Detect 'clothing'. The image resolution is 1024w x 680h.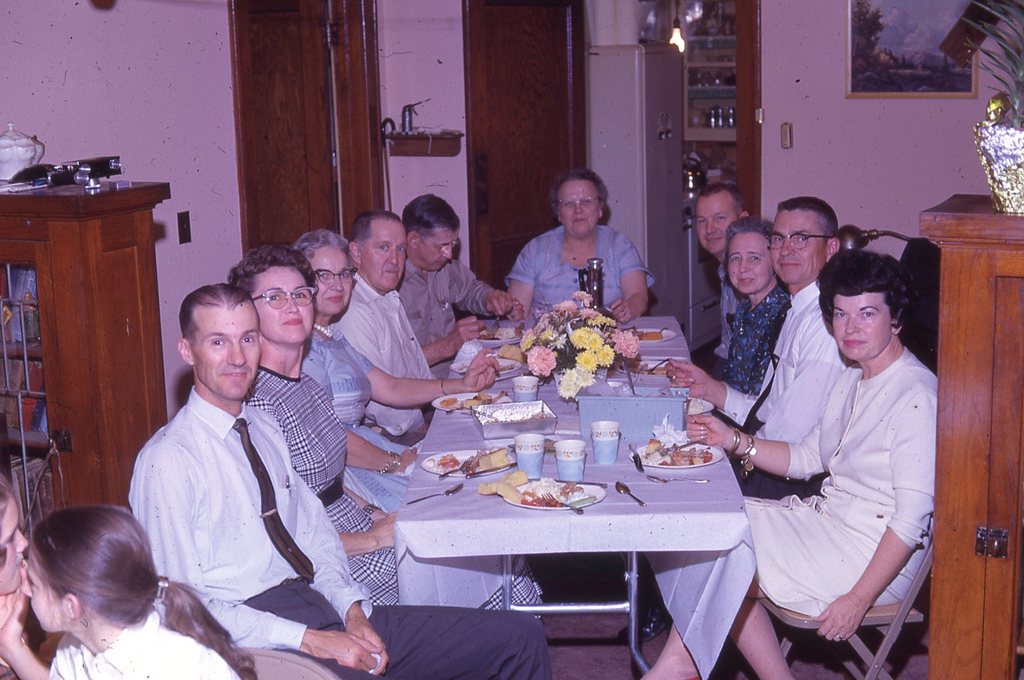
crop(48, 608, 244, 679).
